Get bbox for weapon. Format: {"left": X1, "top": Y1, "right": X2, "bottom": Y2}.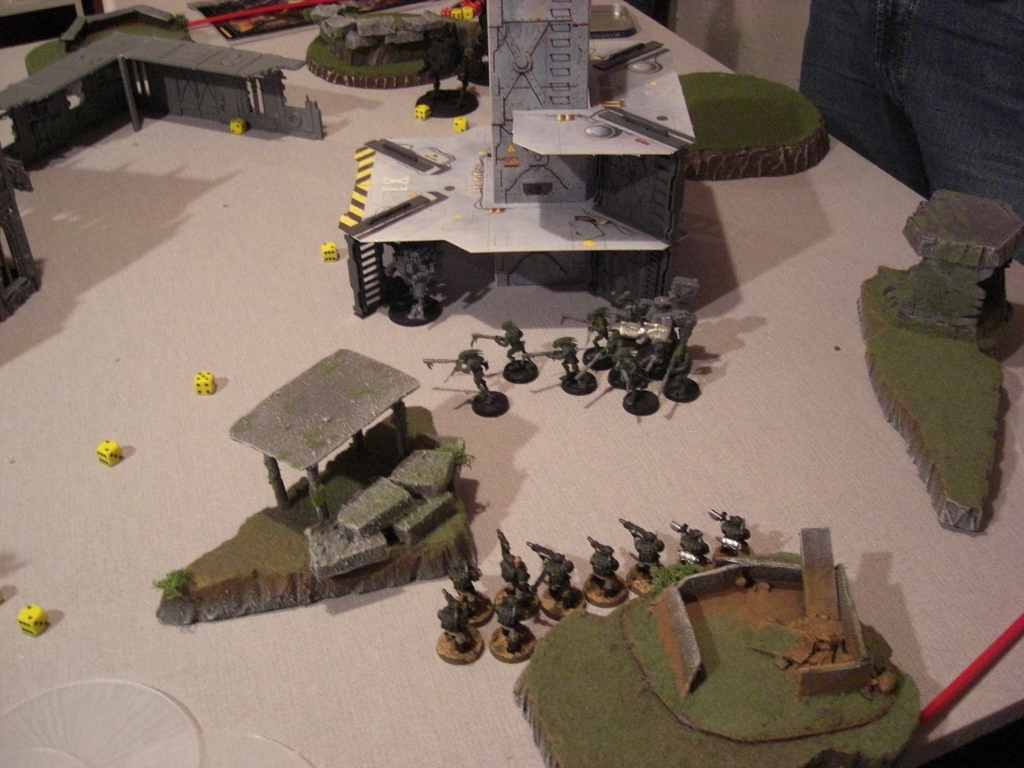
{"left": 465, "top": 561, "right": 465, "bottom": 577}.
